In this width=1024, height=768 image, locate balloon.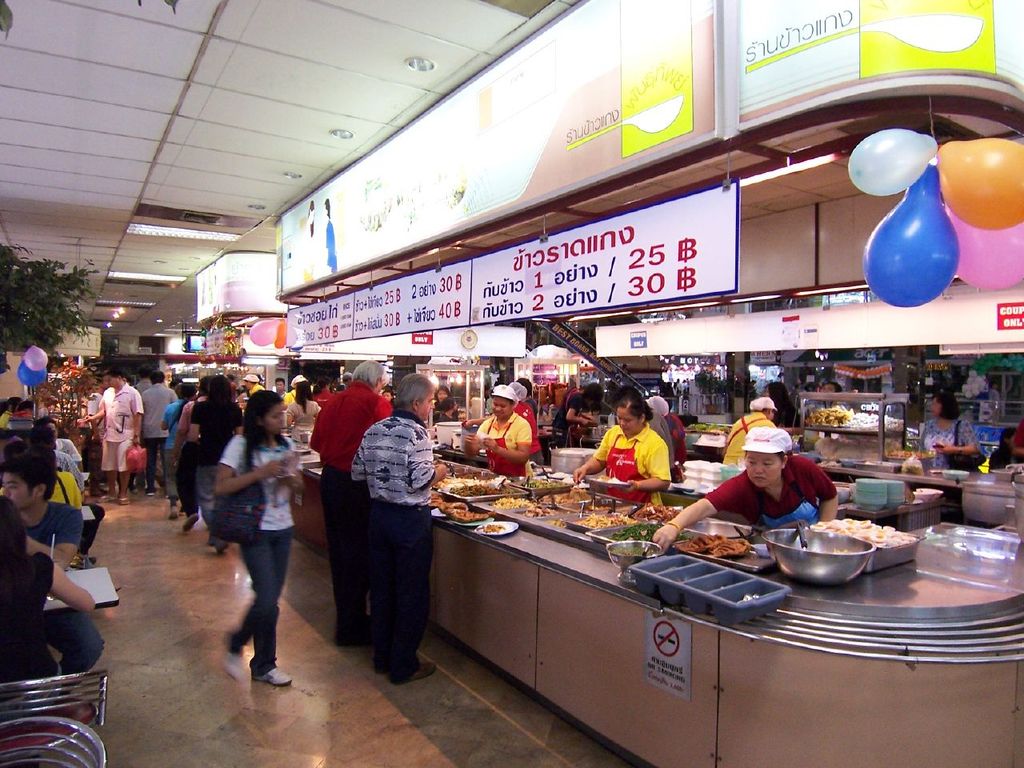
Bounding box: <region>848, 127, 938, 198</region>.
